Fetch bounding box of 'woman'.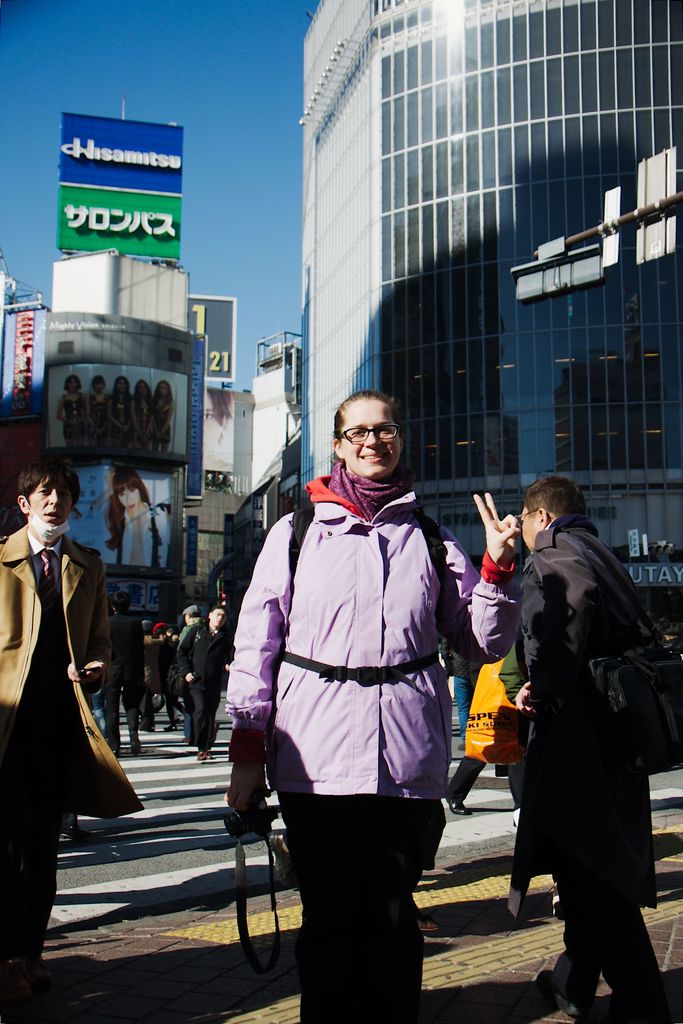
Bbox: [left=92, top=474, right=172, bottom=575].
